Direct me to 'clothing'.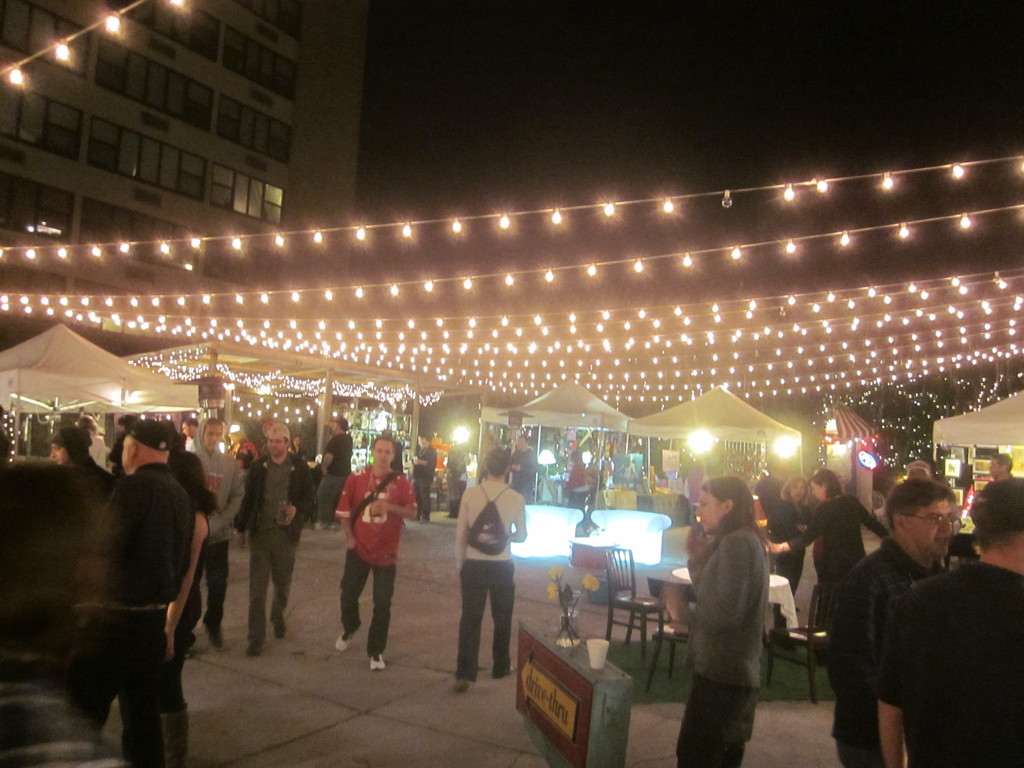
Direction: 787/487/877/581.
